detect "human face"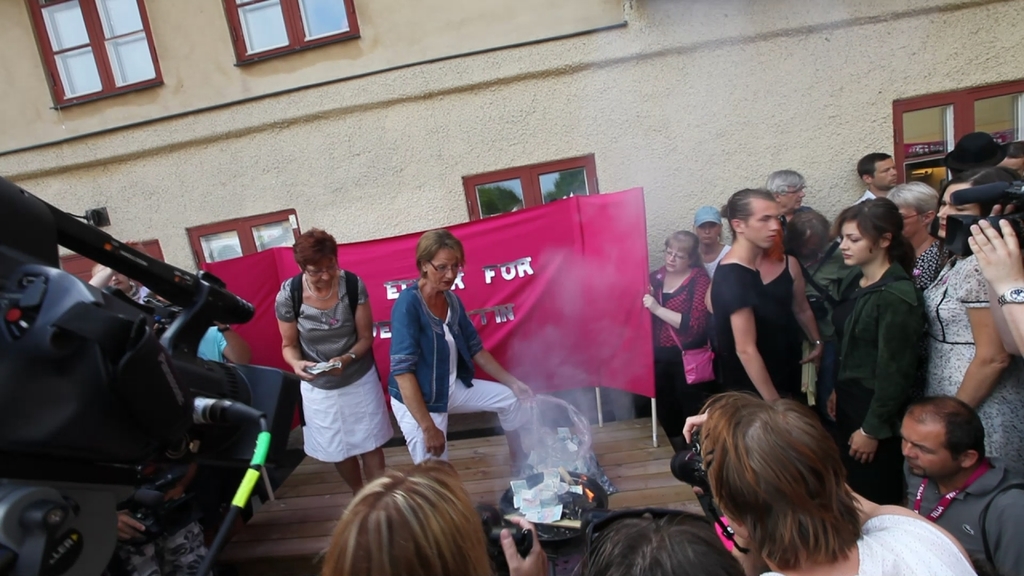
crop(873, 165, 894, 183)
